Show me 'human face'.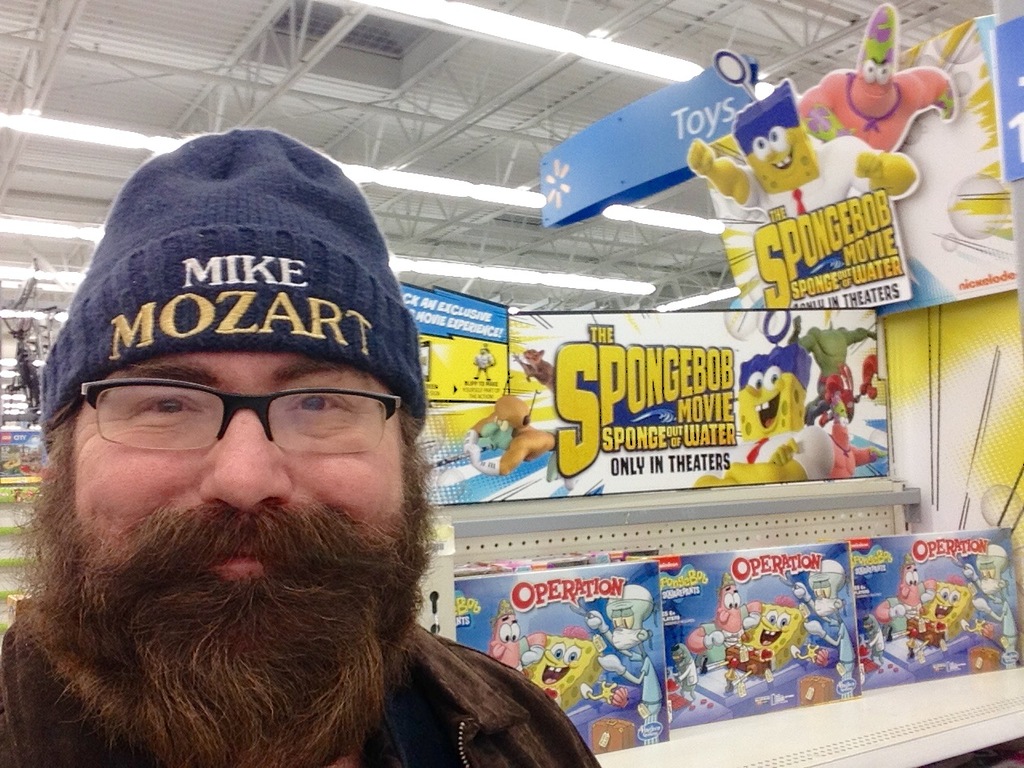
'human face' is here: <box>738,365,790,443</box>.
